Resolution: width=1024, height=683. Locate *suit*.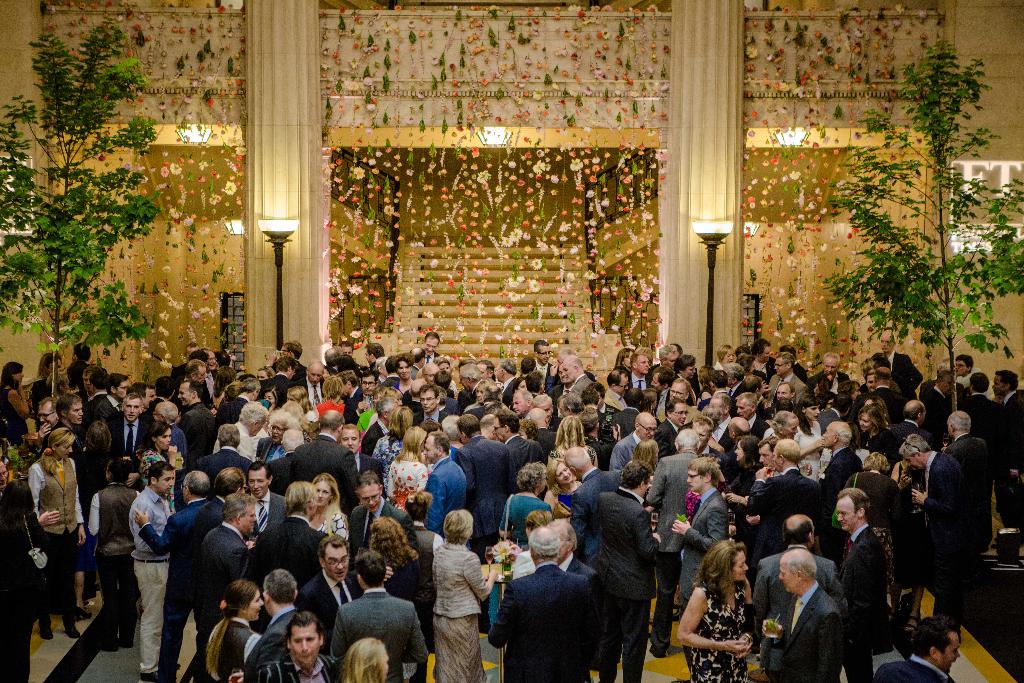
{"x1": 170, "y1": 366, "x2": 188, "y2": 388}.
